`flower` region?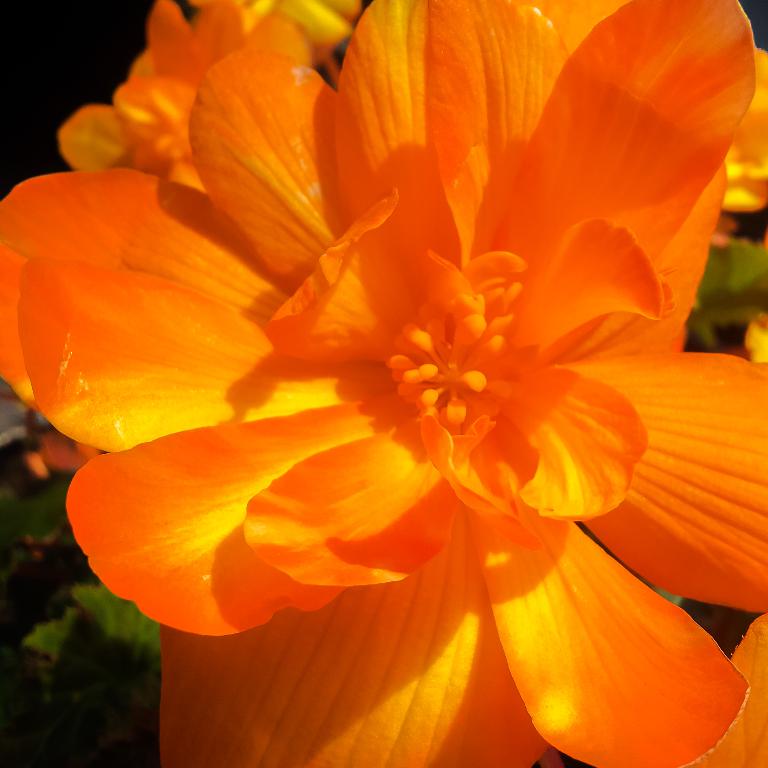
bbox(32, 0, 767, 729)
